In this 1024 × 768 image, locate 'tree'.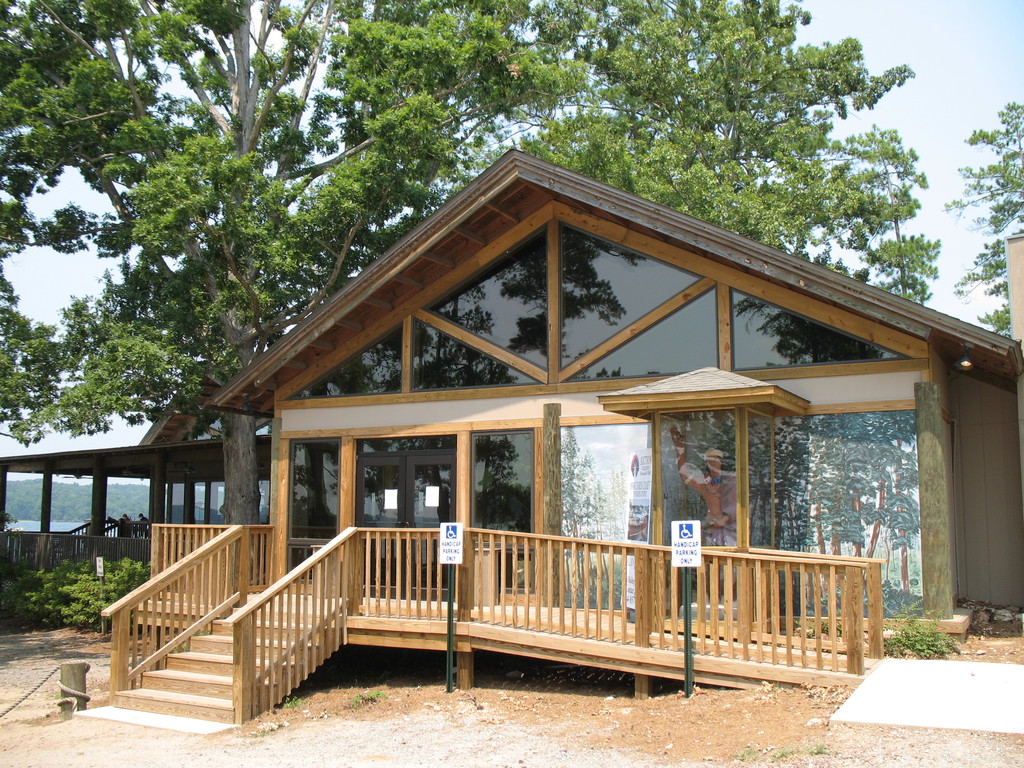
Bounding box: [x1=939, y1=99, x2=1023, y2=339].
